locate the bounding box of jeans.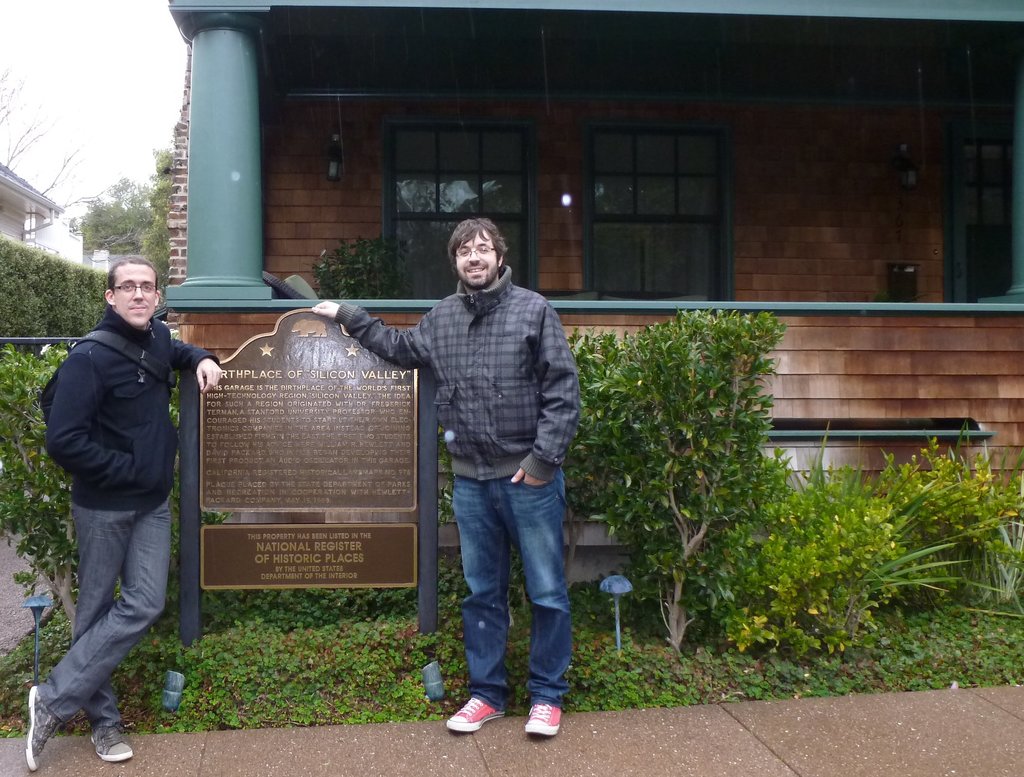
Bounding box: (440,464,579,739).
